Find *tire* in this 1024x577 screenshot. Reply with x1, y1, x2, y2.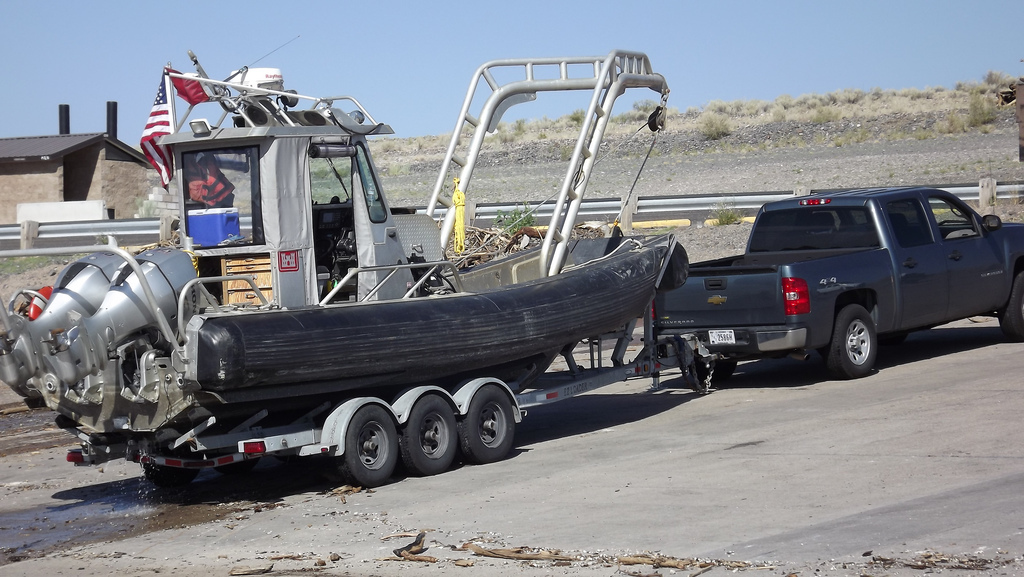
1001, 272, 1023, 336.
